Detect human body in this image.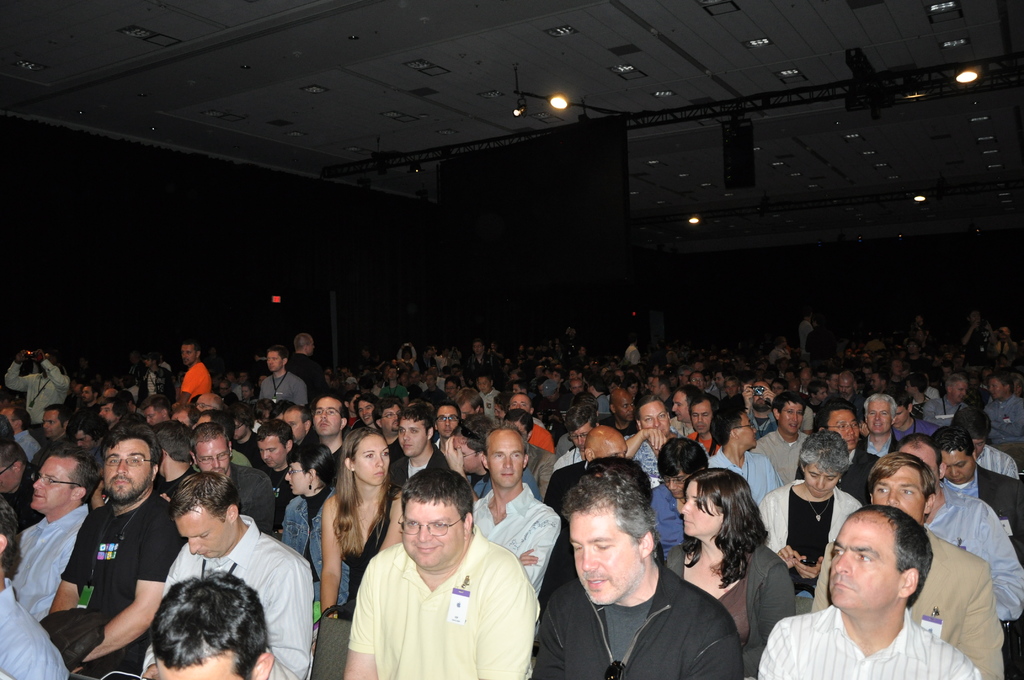
Detection: (473,371,496,422).
